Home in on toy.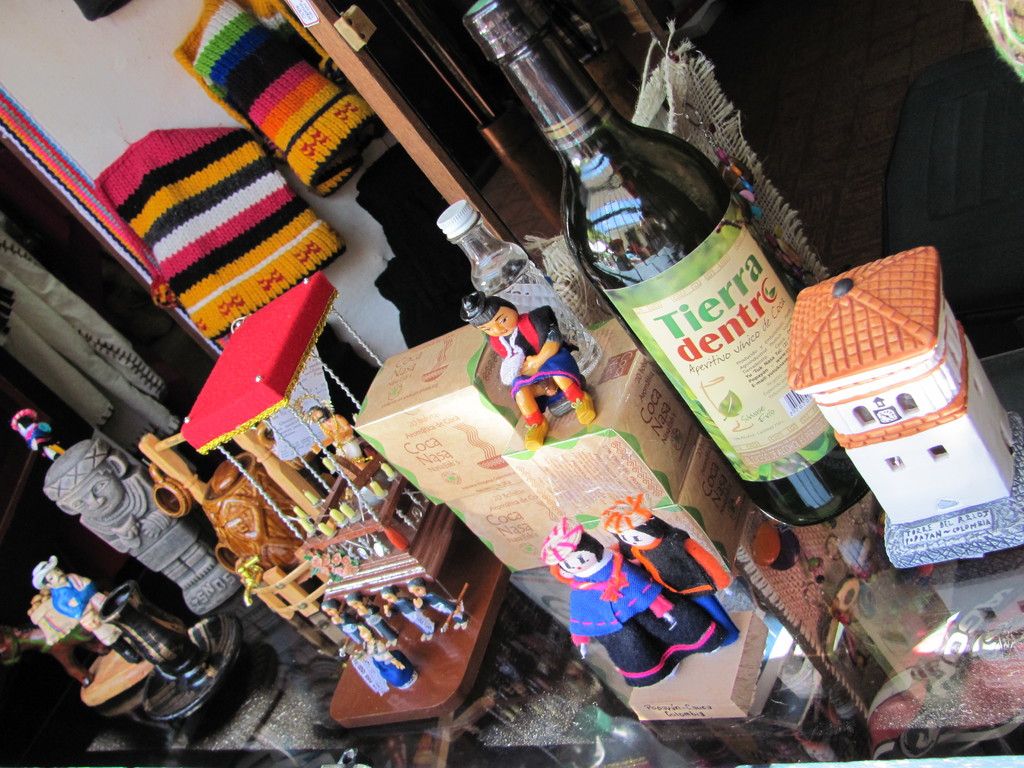
Homed in at x1=11, y1=408, x2=65, y2=461.
